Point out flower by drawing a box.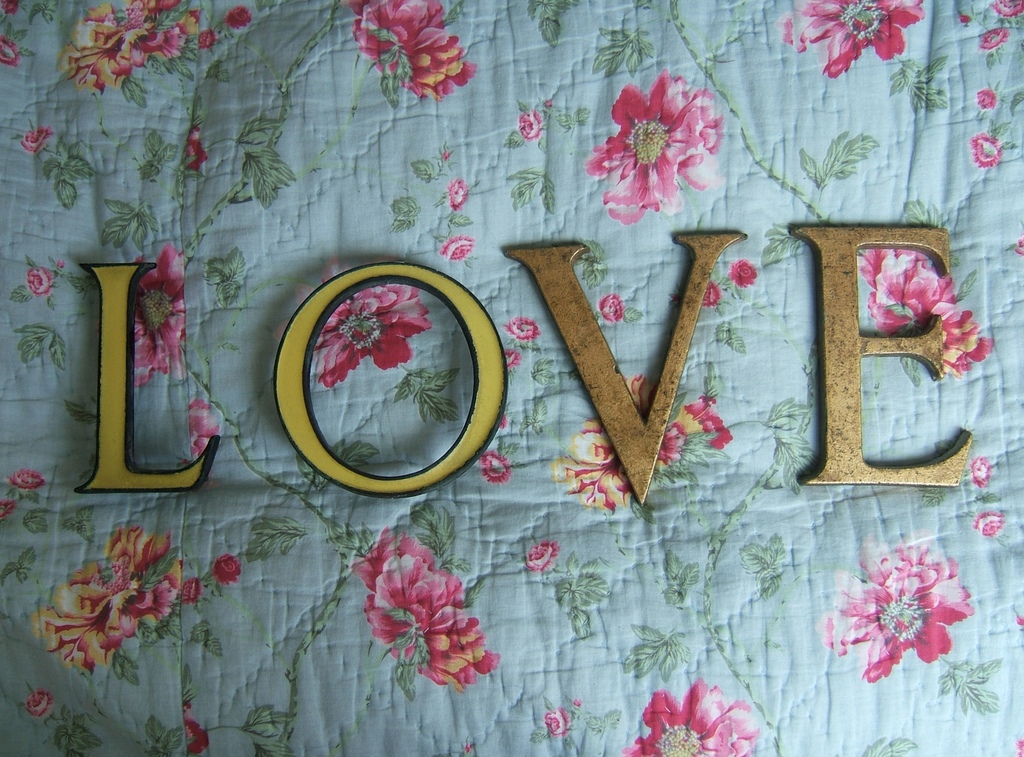
box=[968, 131, 1005, 170].
